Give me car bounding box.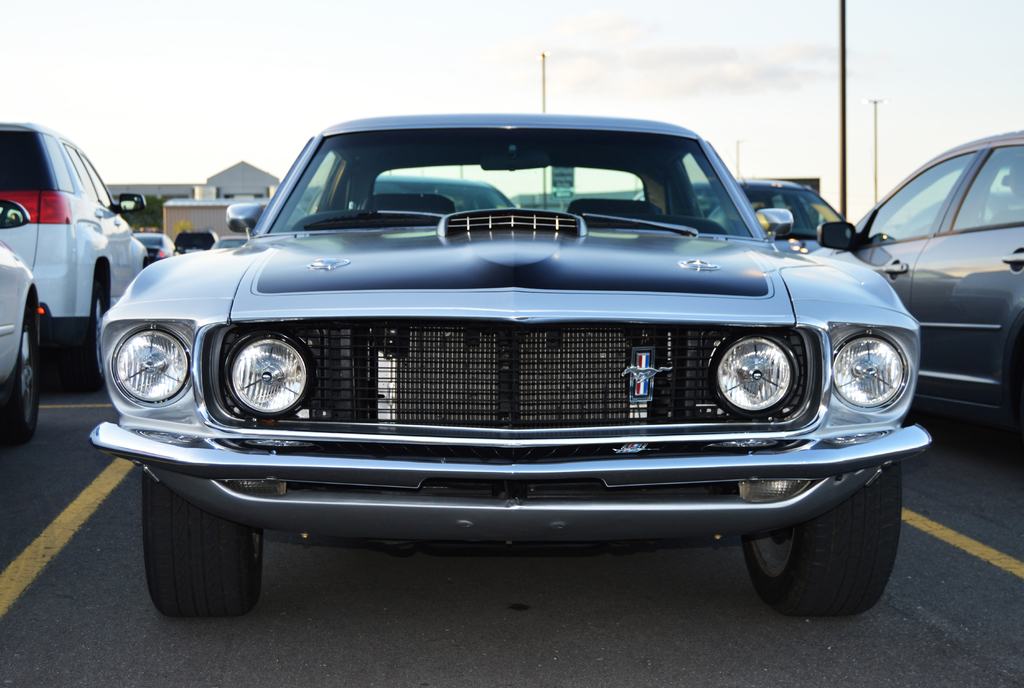
pyautogui.locateOnScreen(0, 116, 163, 390).
